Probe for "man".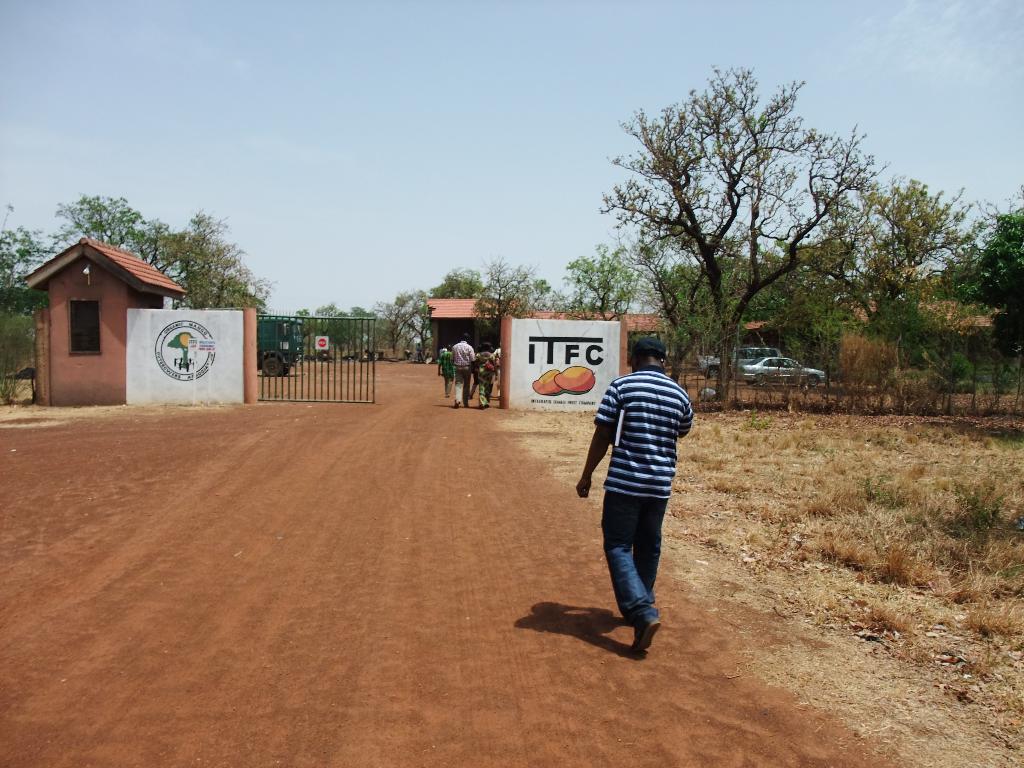
Probe result: bbox=[453, 331, 478, 406].
